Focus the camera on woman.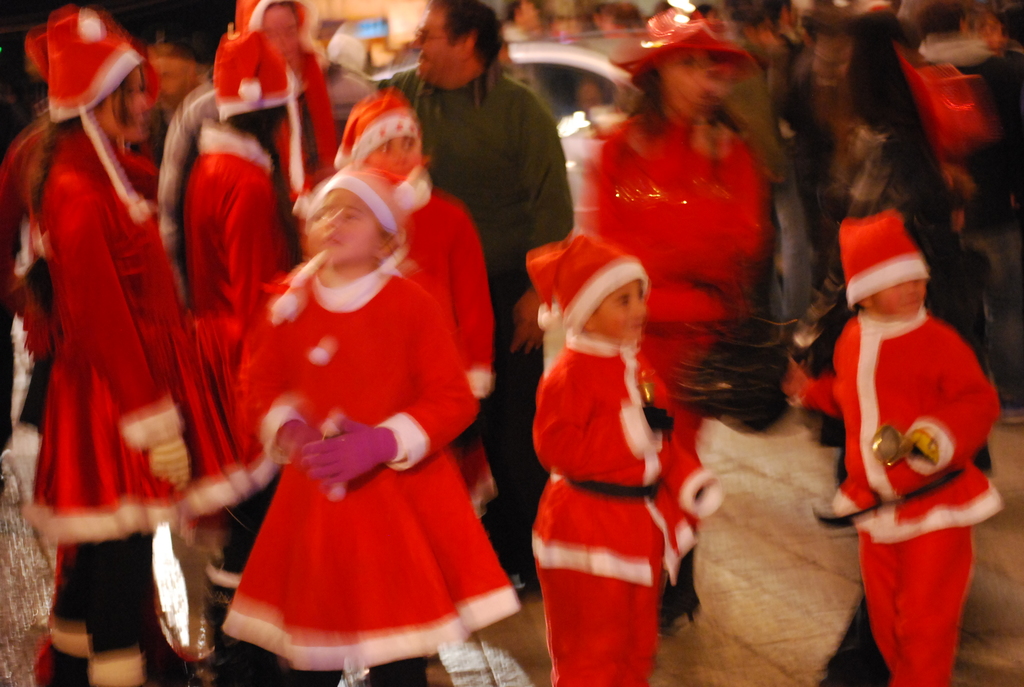
Focus region: (573,3,767,621).
